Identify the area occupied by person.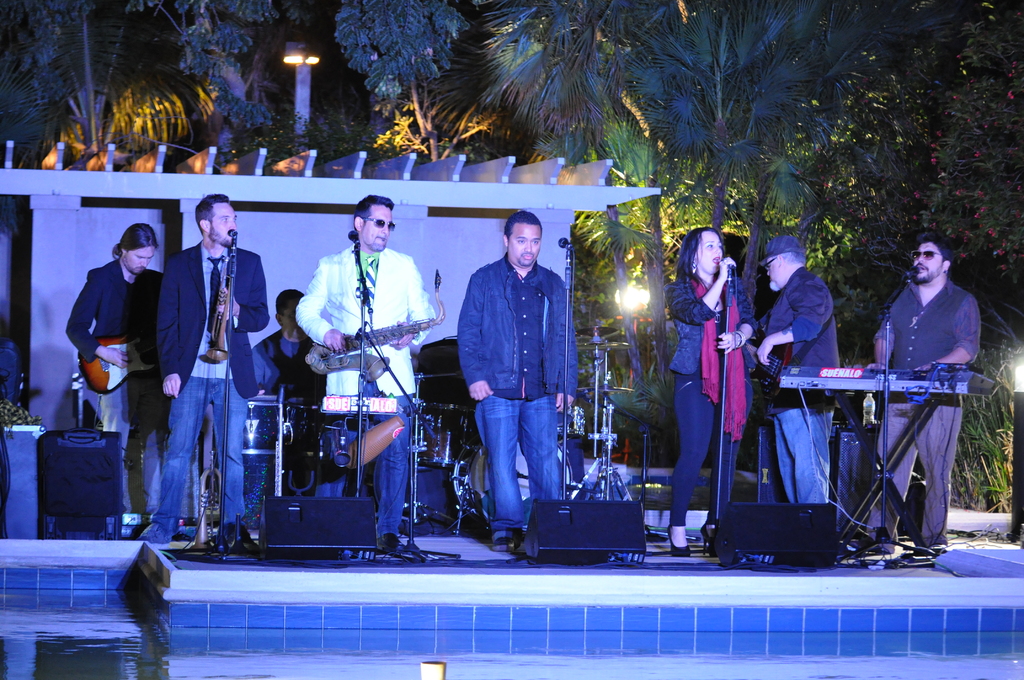
Area: 457,209,586,553.
